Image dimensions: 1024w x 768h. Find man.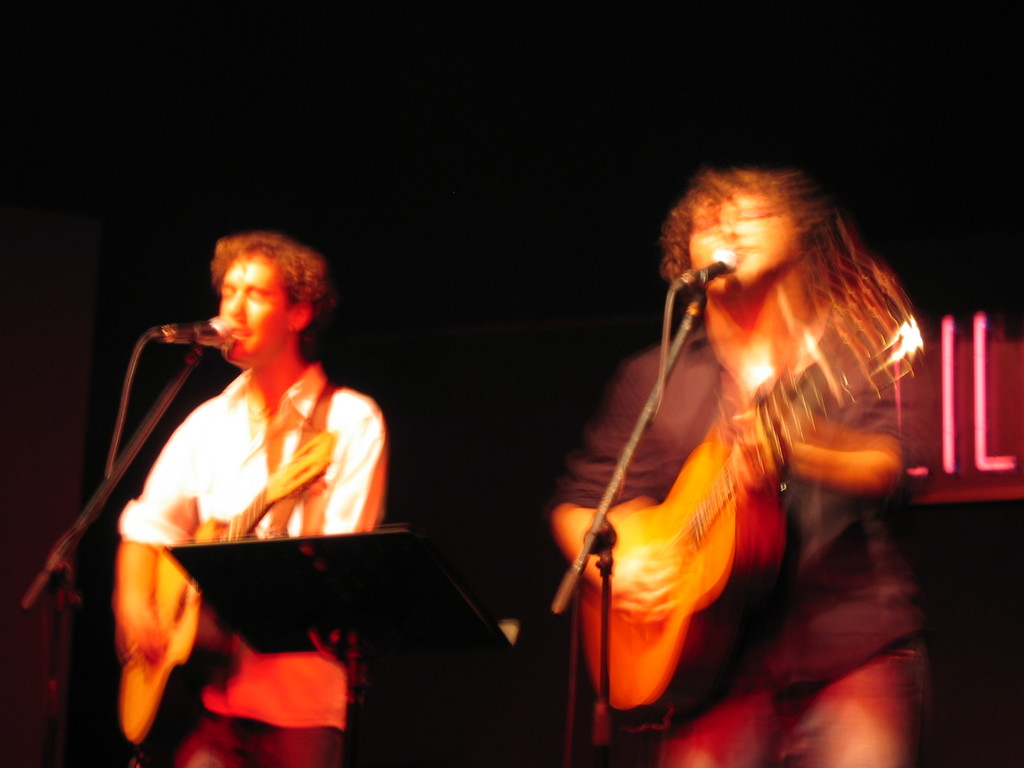
select_region(540, 164, 935, 767).
